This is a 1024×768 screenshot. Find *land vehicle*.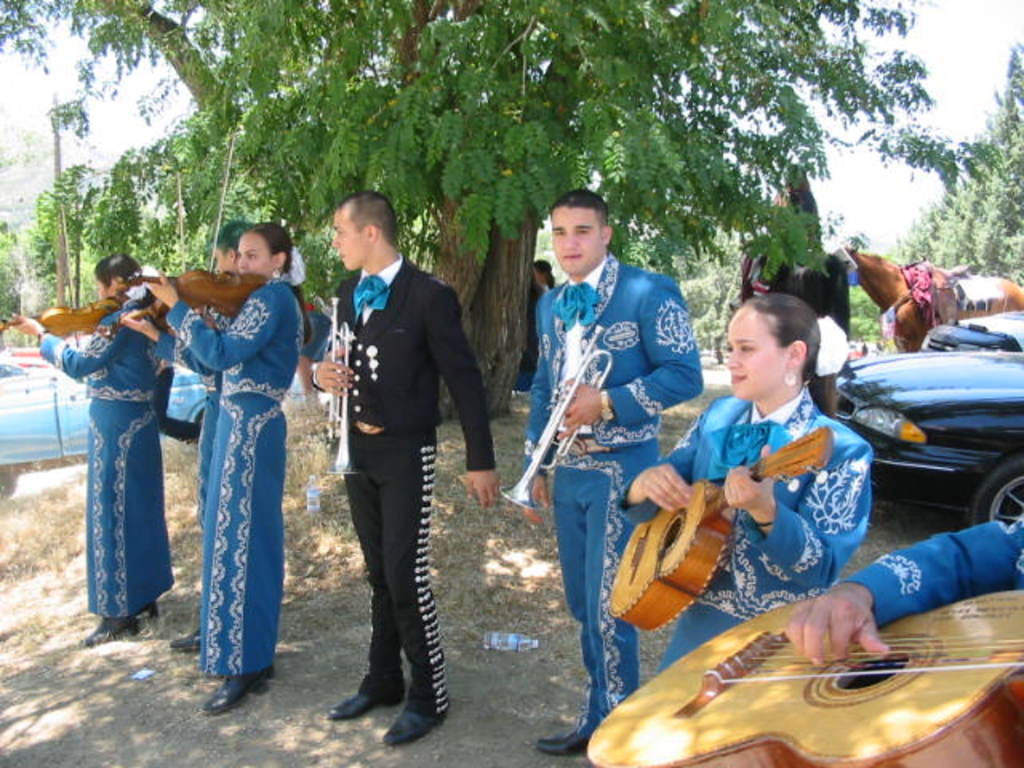
Bounding box: select_region(838, 307, 1019, 517).
